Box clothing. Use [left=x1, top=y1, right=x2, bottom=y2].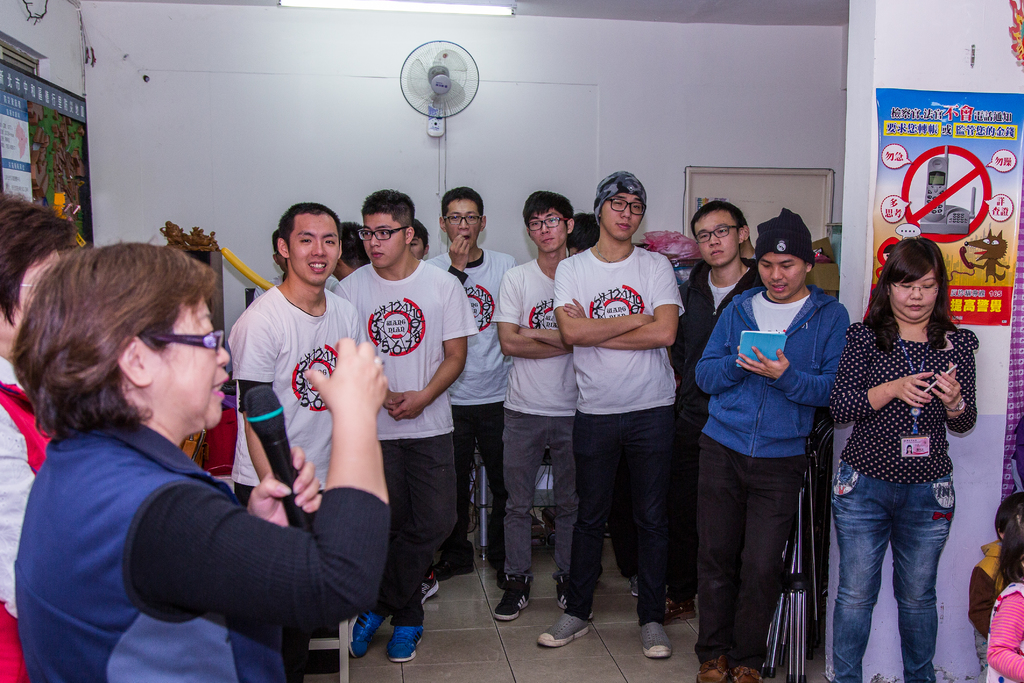
[left=698, top=294, right=861, bottom=673].
